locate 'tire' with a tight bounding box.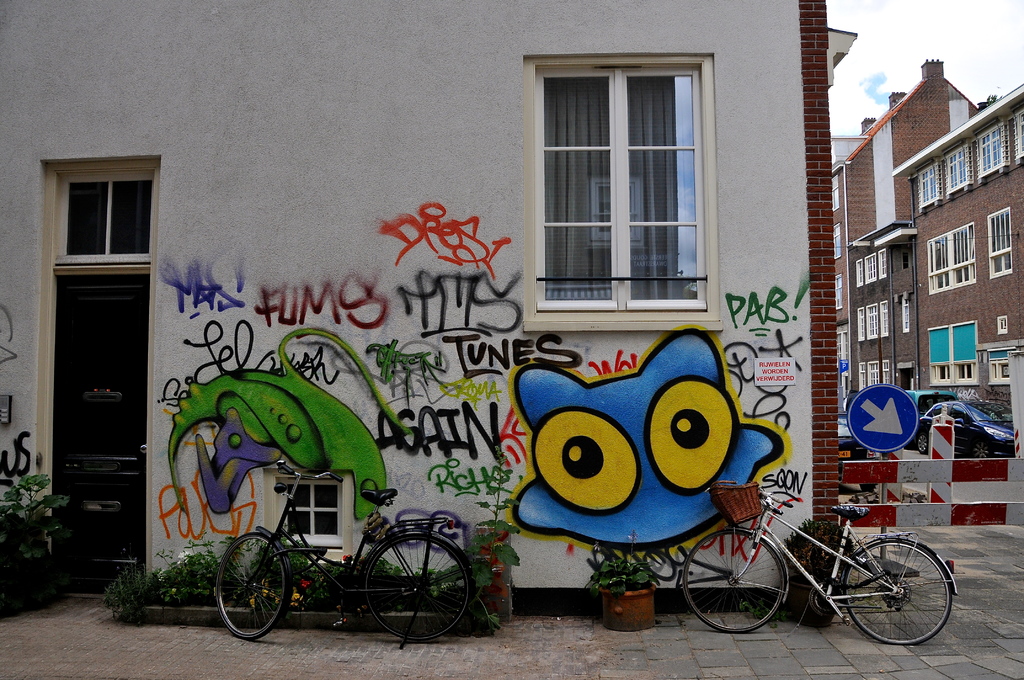
bbox=[917, 434, 931, 455].
